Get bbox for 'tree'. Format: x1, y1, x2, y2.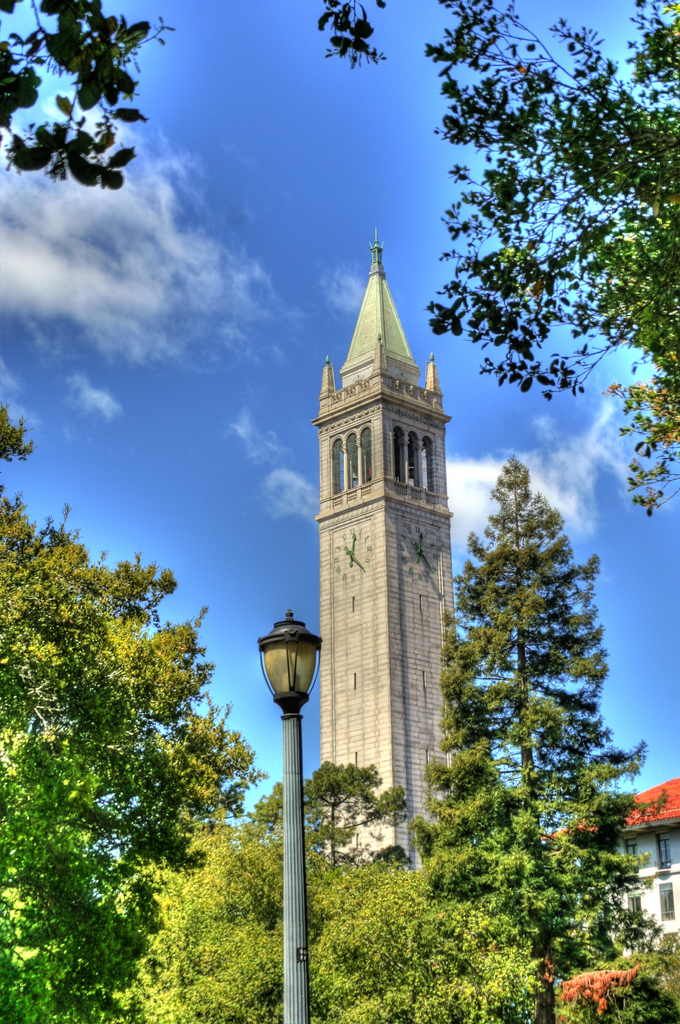
0, 1, 180, 188.
